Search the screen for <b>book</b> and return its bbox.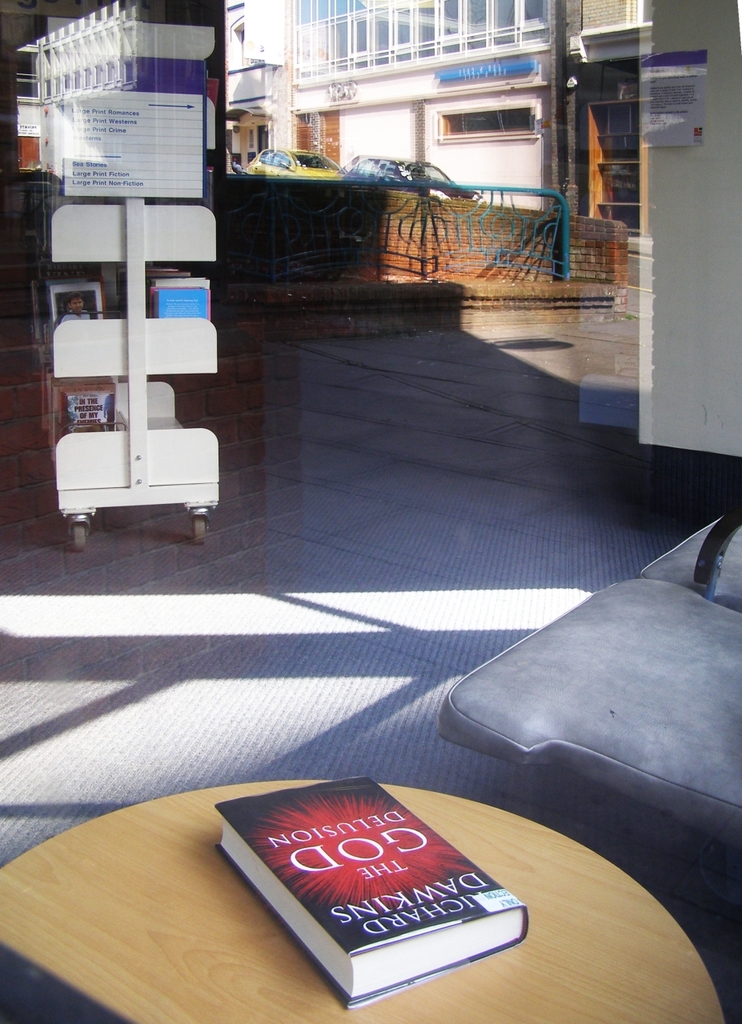
Found: left=206, top=75, right=222, bottom=151.
